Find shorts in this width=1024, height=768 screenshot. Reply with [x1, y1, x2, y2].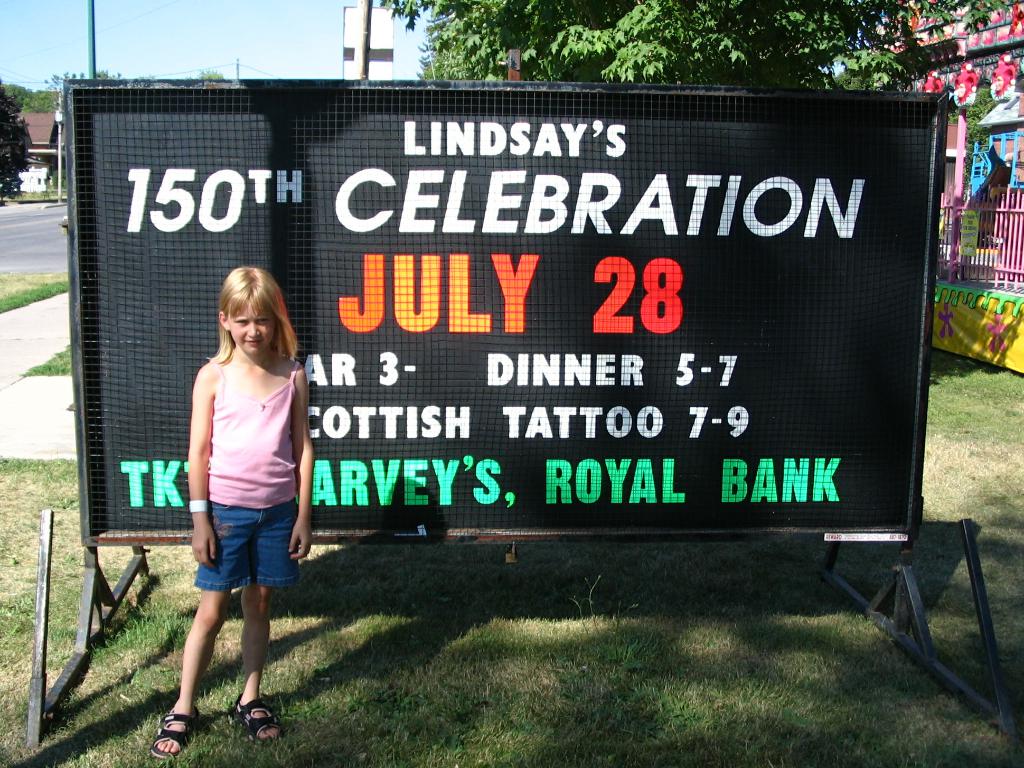
[181, 523, 287, 598].
